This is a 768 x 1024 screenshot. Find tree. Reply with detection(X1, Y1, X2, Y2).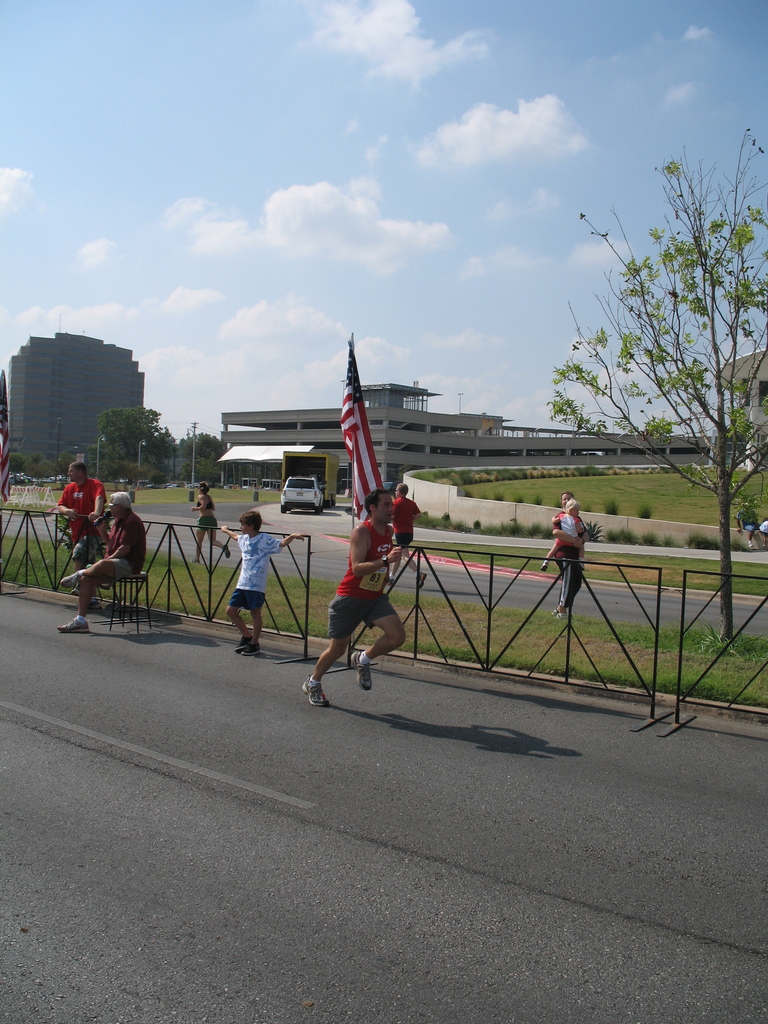
detection(544, 124, 767, 643).
